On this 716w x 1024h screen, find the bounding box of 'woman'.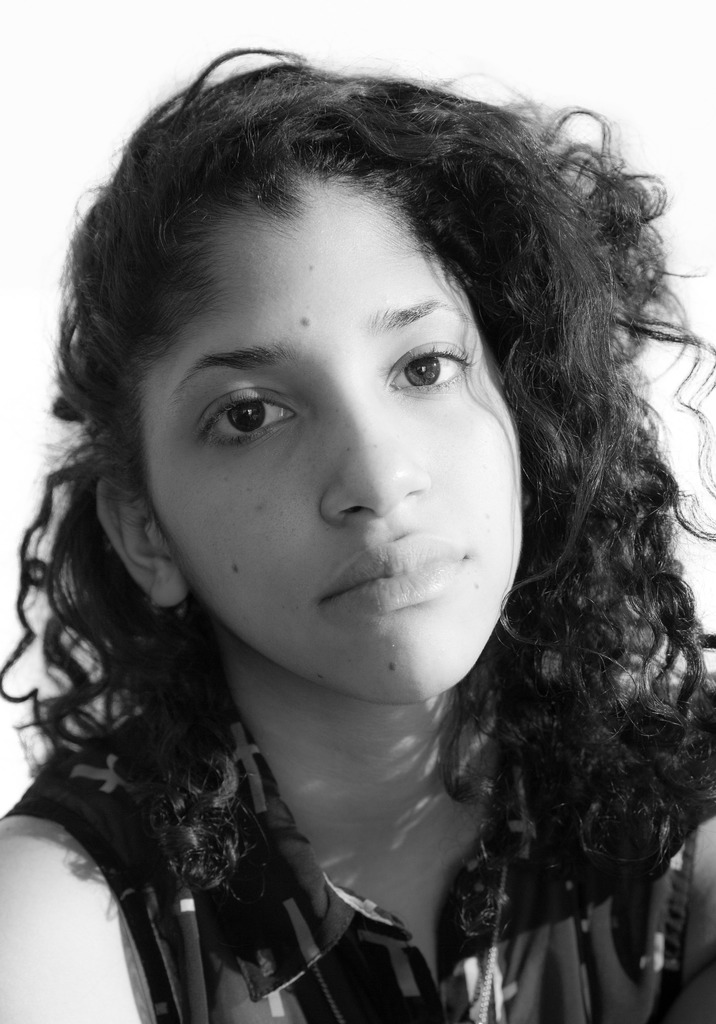
Bounding box: 0:49:713:1023.
